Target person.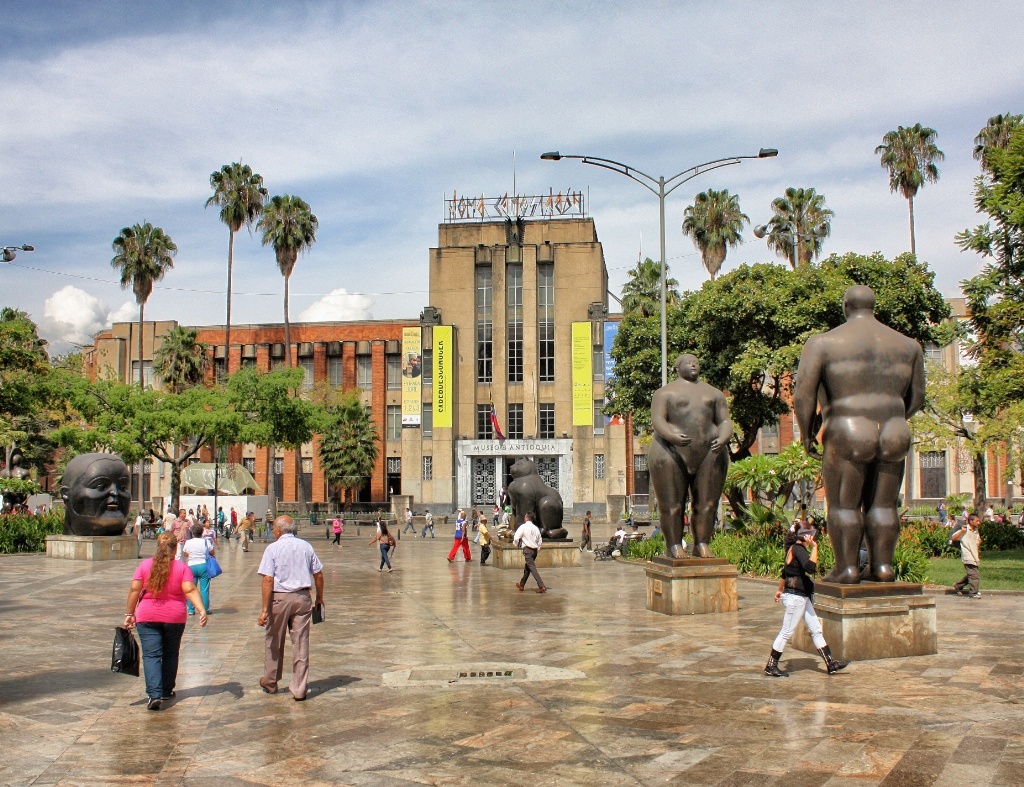
Target region: locate(476, 517, 495, 560).
